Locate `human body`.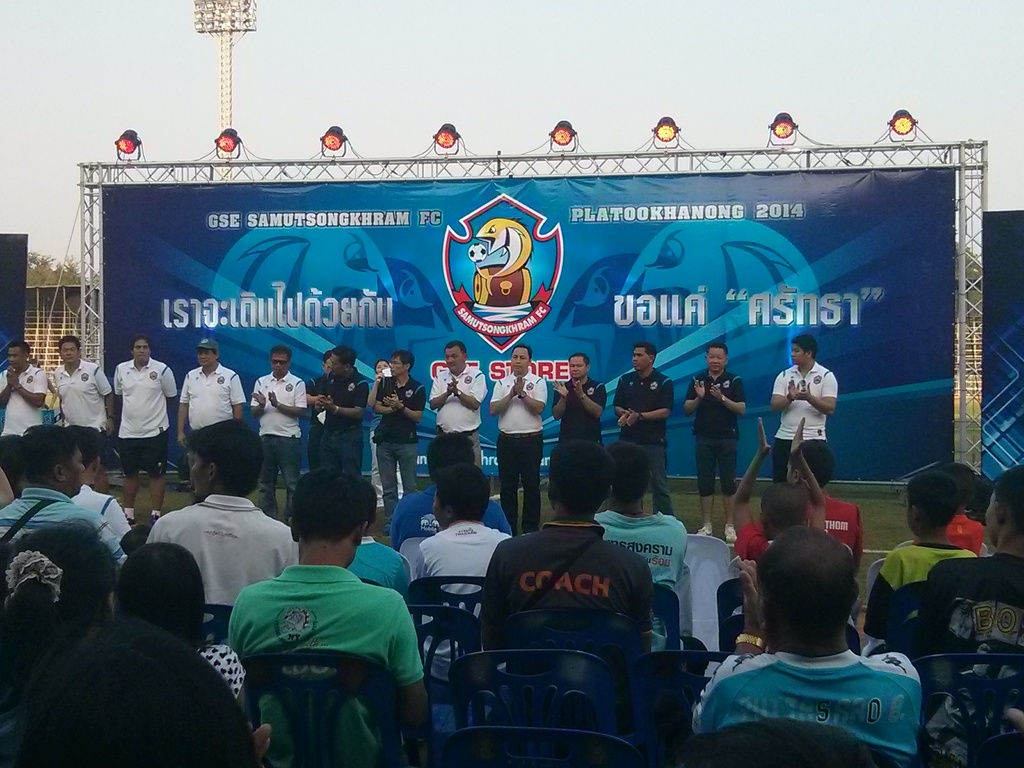
Bounding box: [left=940, top=515, right=982, bottom=554].
